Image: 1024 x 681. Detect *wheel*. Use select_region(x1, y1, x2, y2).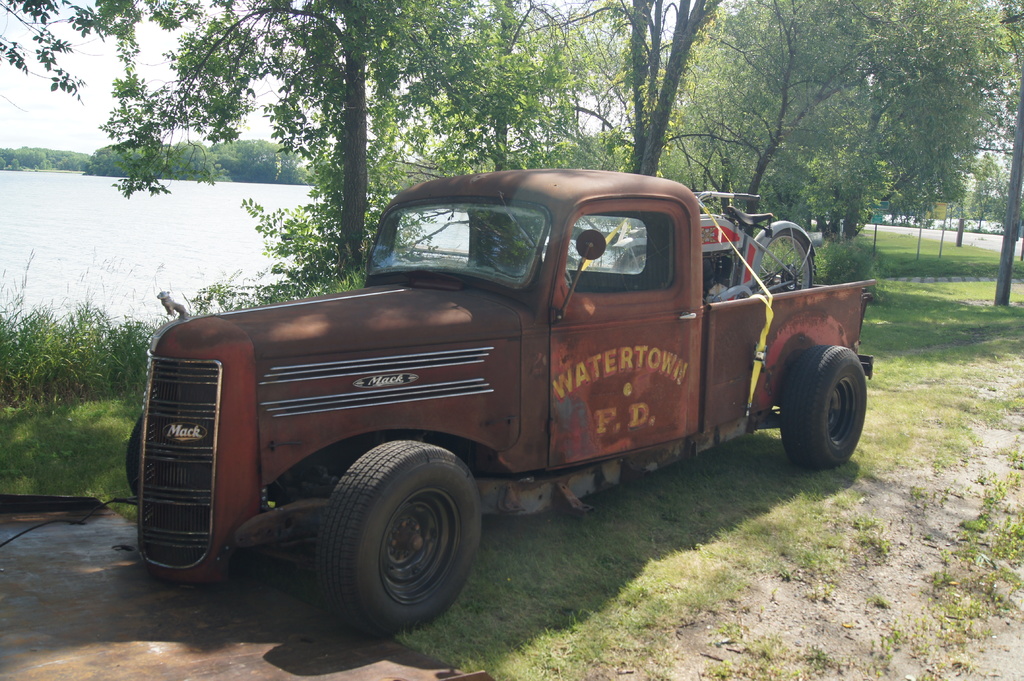
select_region(305, 451, 479, 629).
